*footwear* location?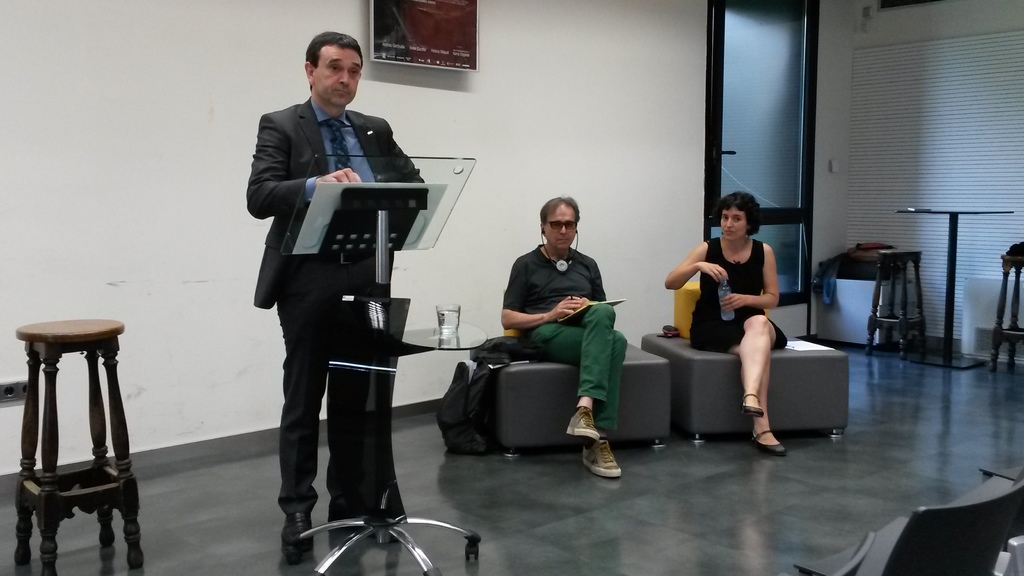
left=740, top=391, right=766, bottom=417
